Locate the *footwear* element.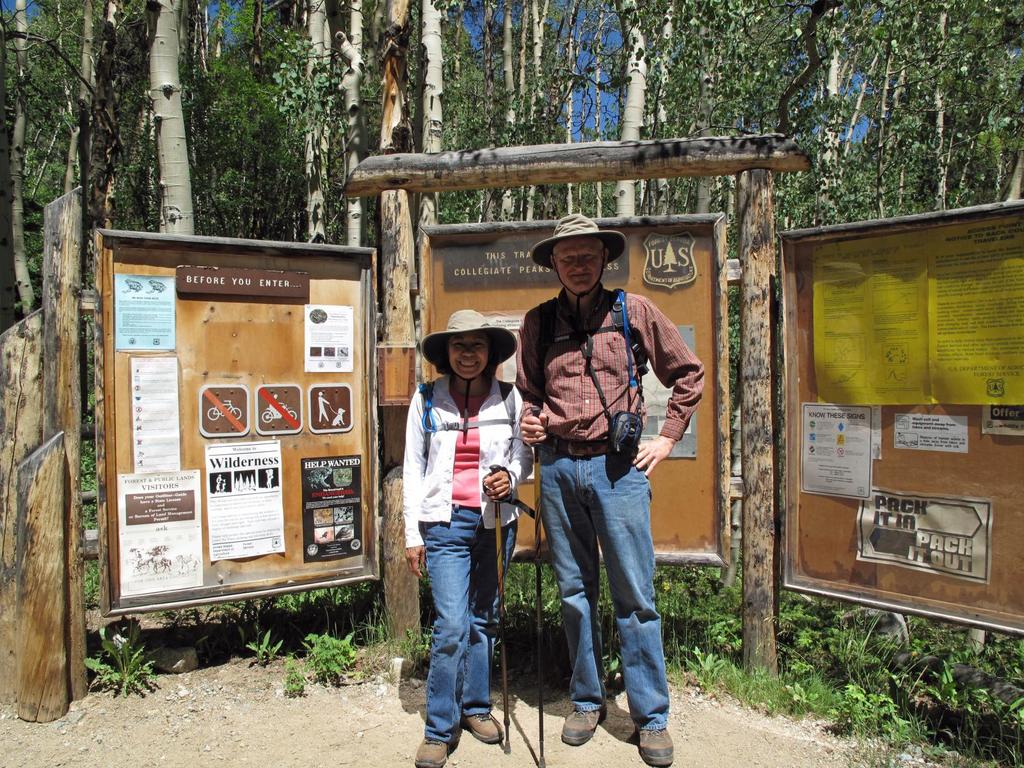
Element bbox: <box>627,720,677,766</box>.
